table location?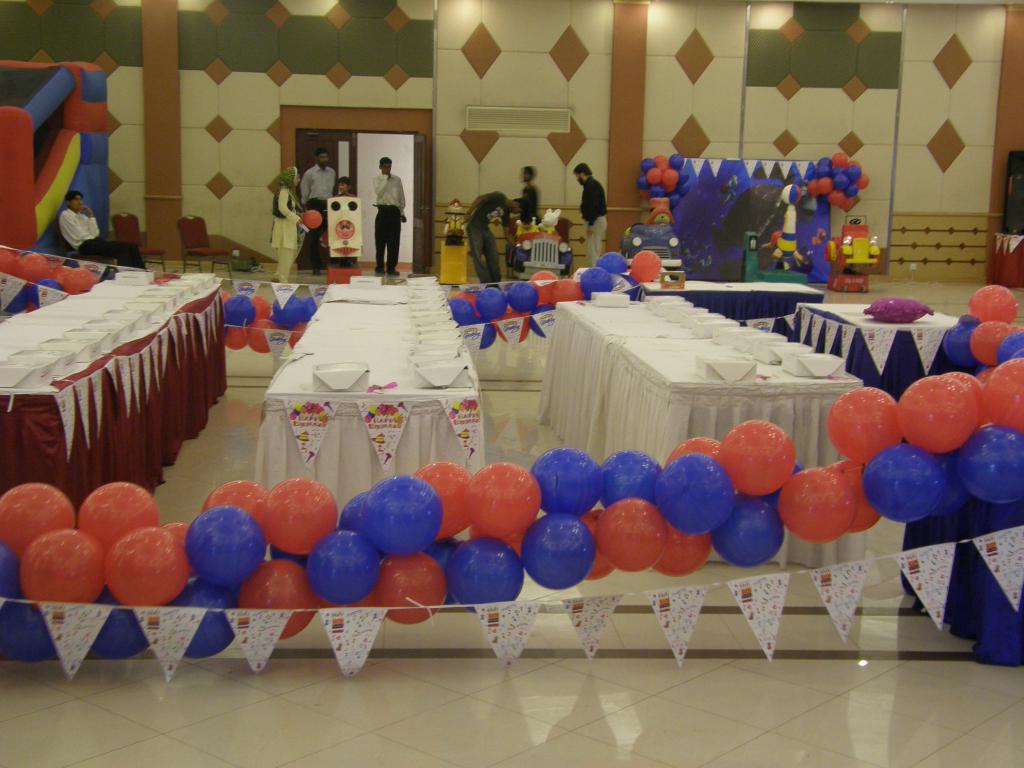
Rect(541, 298, 863, 478)
